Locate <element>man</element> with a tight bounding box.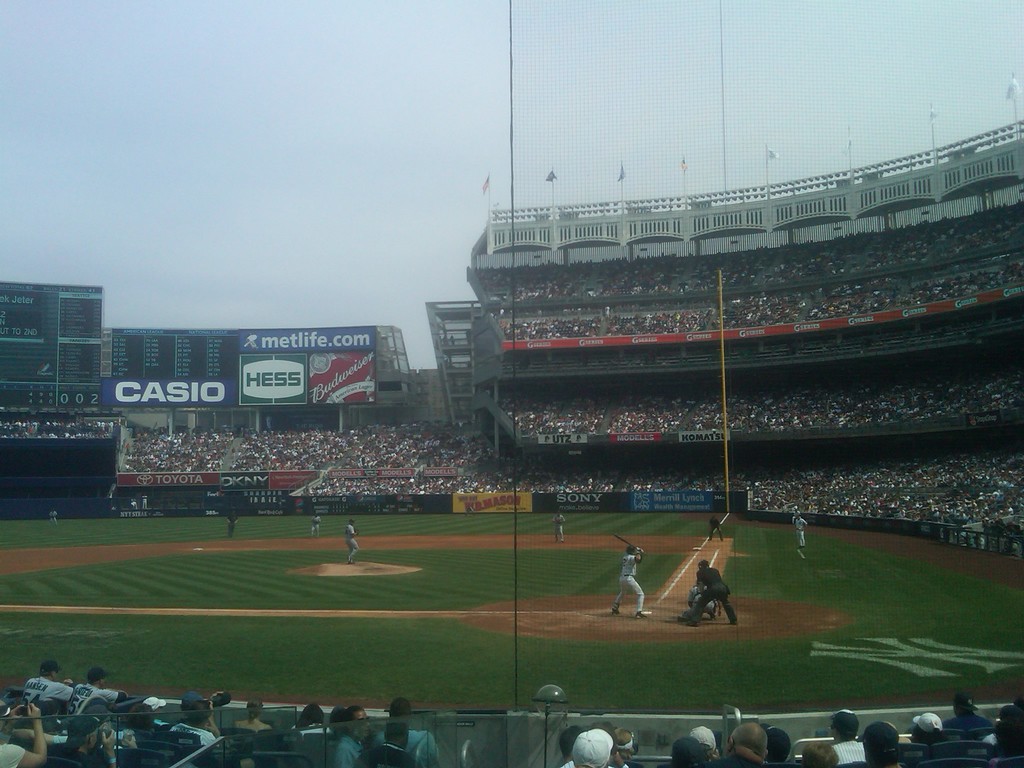
[368,719,413,767].
